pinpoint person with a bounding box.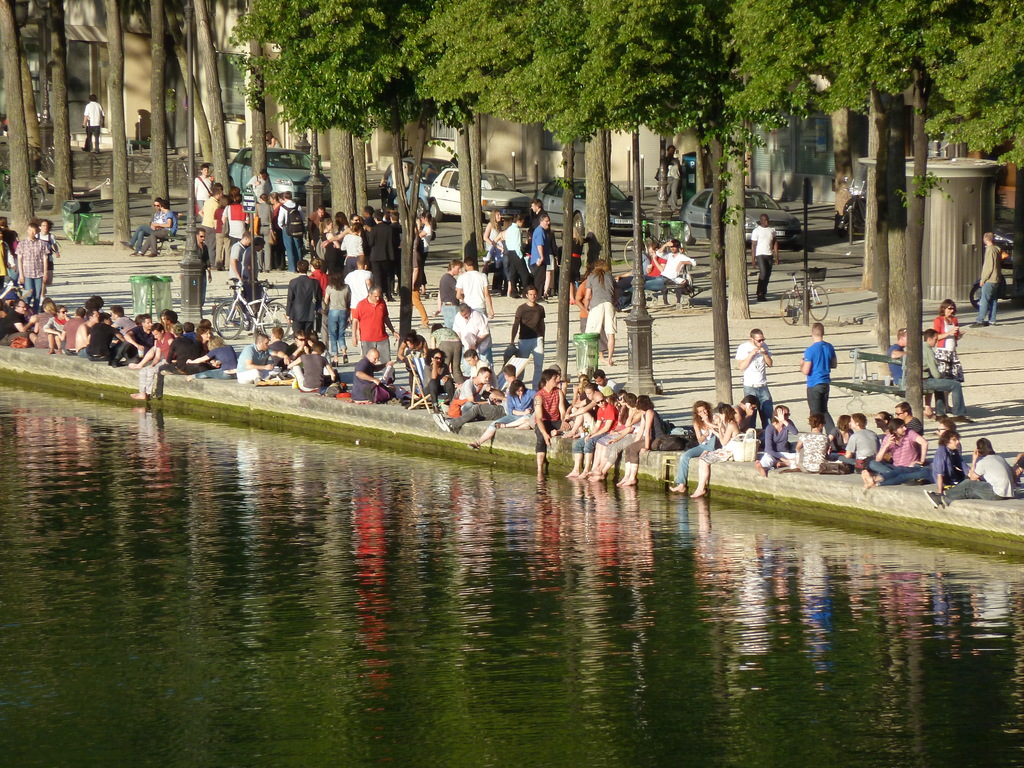
[420,346,454,402].
